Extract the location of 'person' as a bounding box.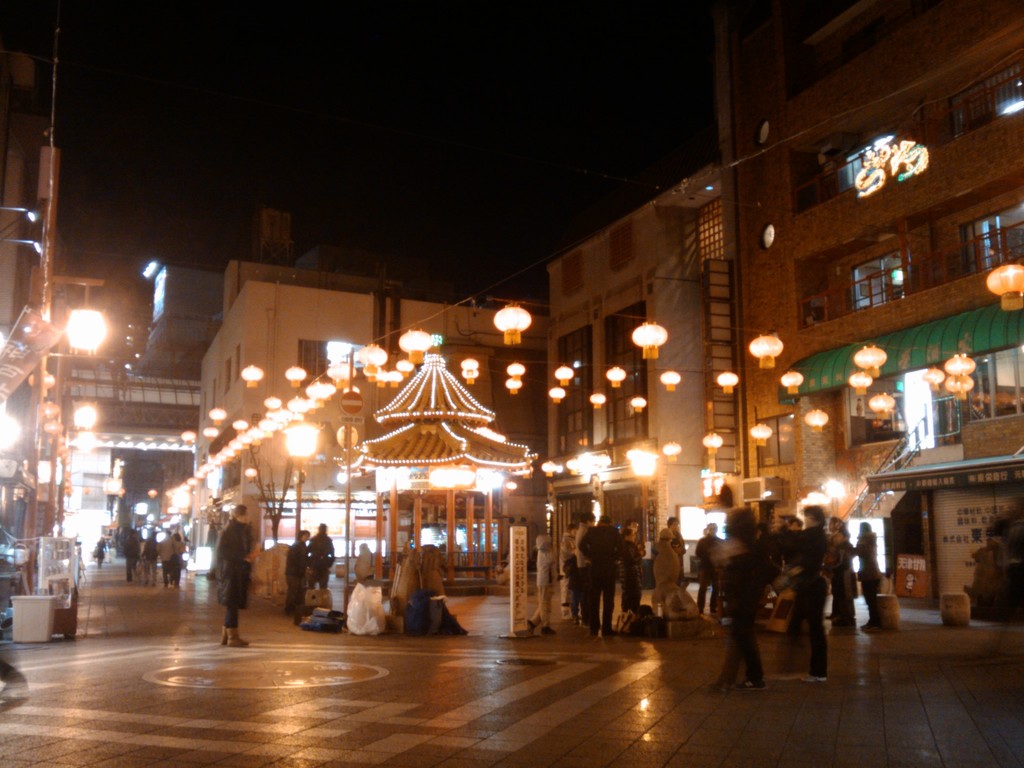
157 528 177 589.
